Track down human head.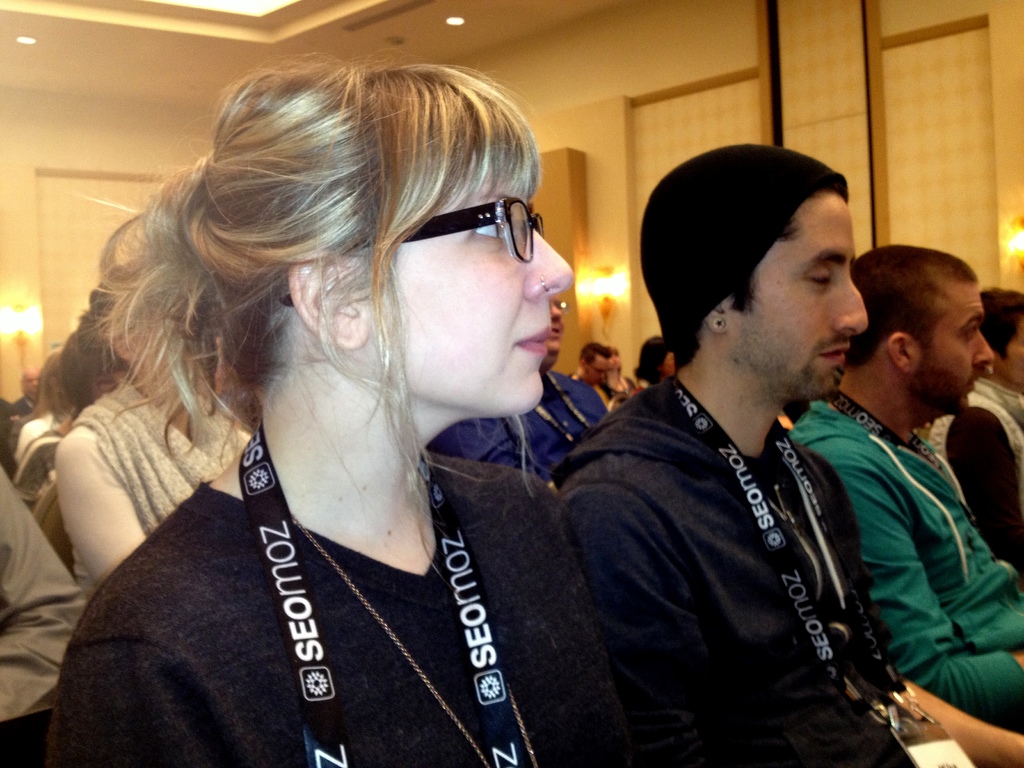
Tracked to (641,145,868,407).
